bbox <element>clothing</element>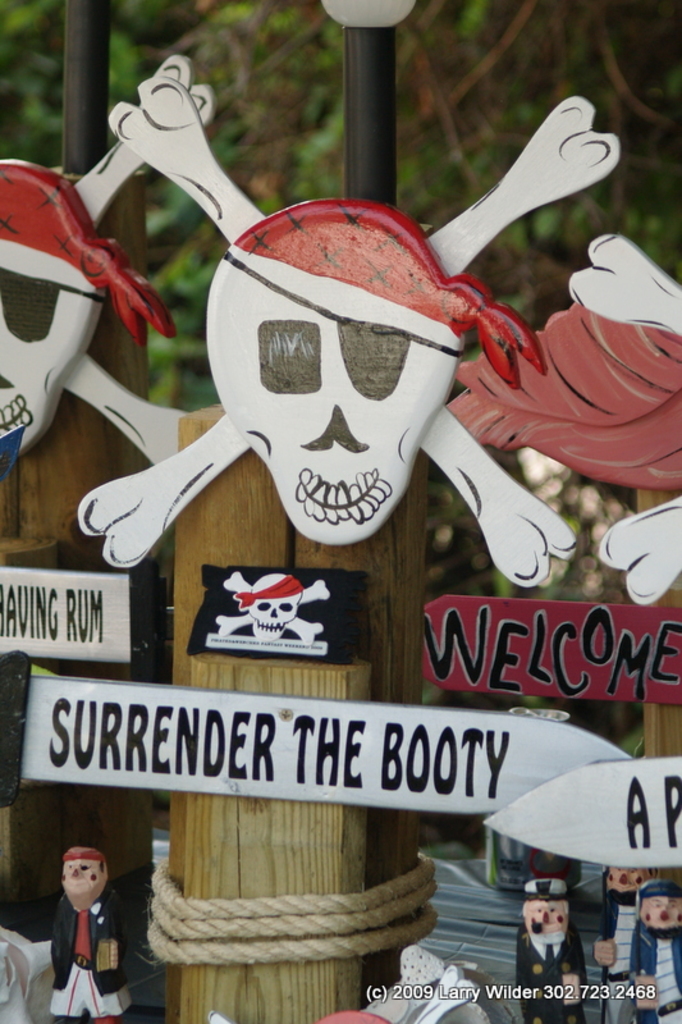
x1=587 y1=890 x2=632 y2=1023
